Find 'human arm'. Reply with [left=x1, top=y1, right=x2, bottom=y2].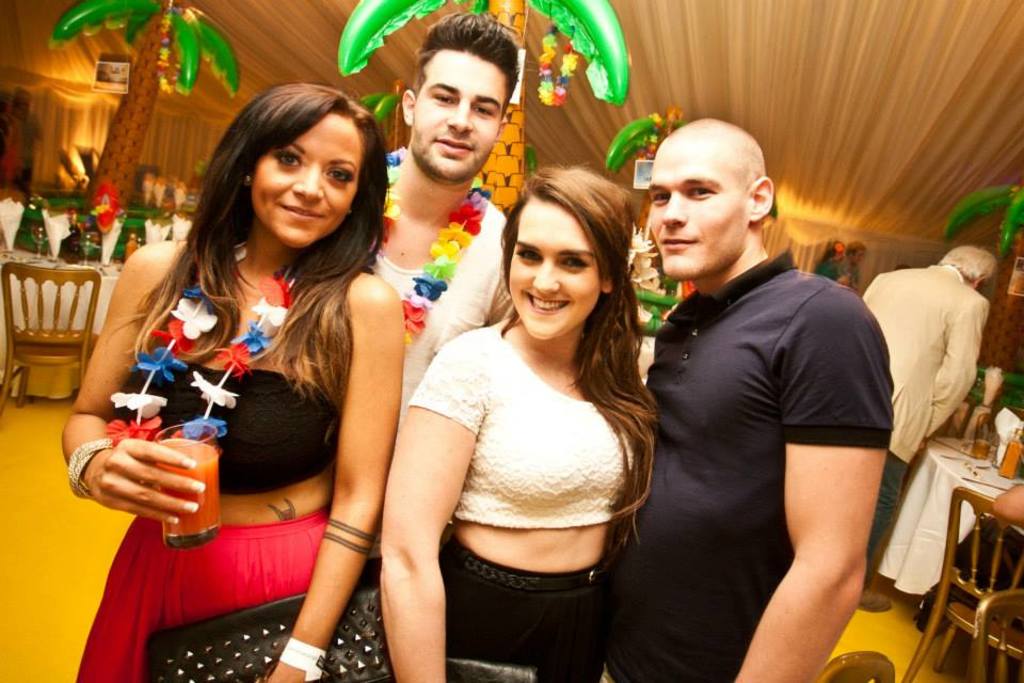
[left=369, top=334, right=492, bottom=682].
